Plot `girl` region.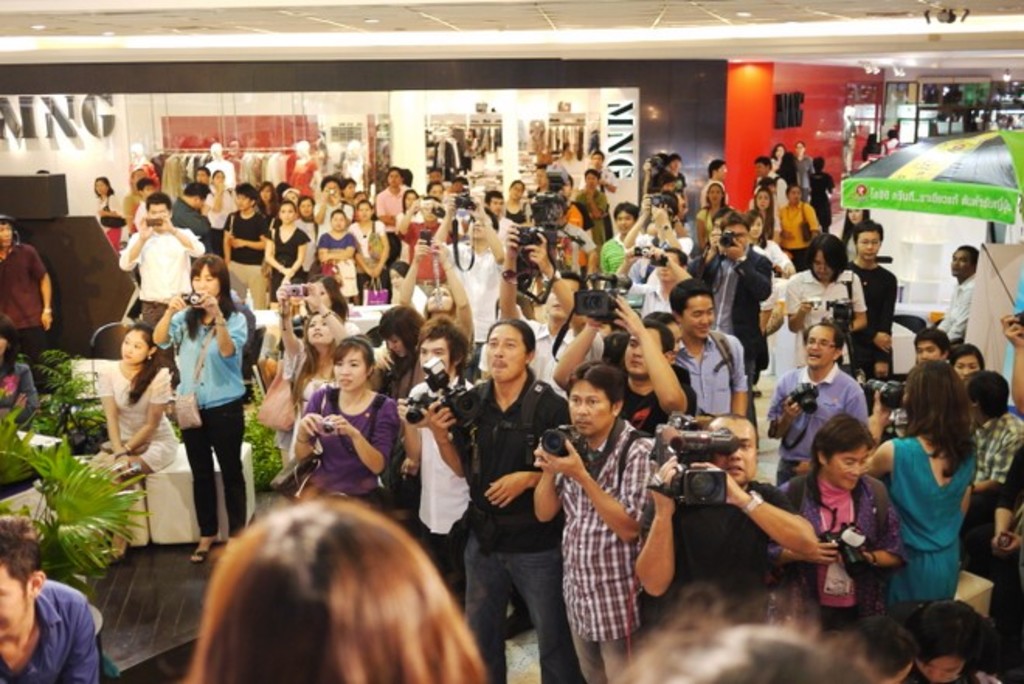
Plotted at x1=84, y1=321, x2=177, y2=563.
